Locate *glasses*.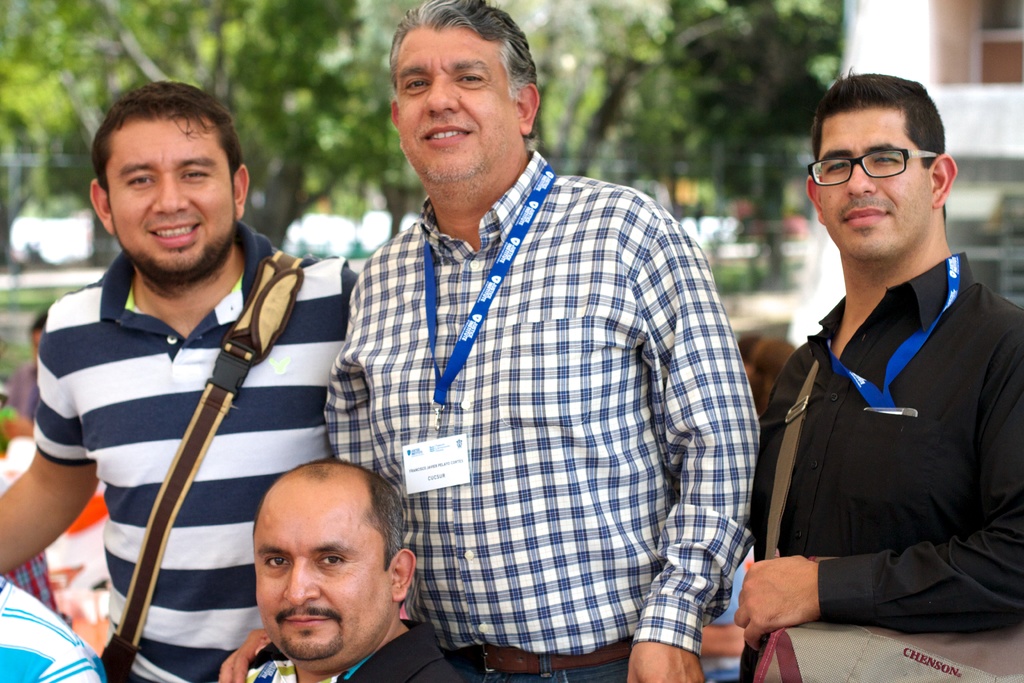
Bounding box: BBox(822, 138, 948, 184).
